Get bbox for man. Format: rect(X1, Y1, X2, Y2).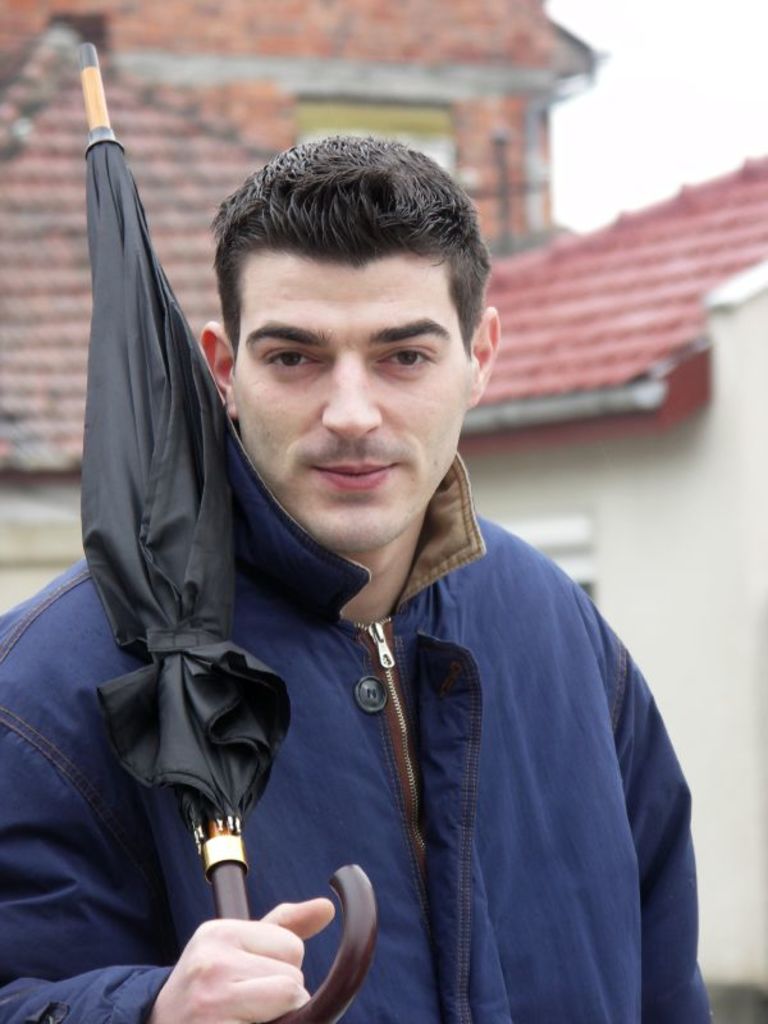
rect(0, 136, 718, 1023).
